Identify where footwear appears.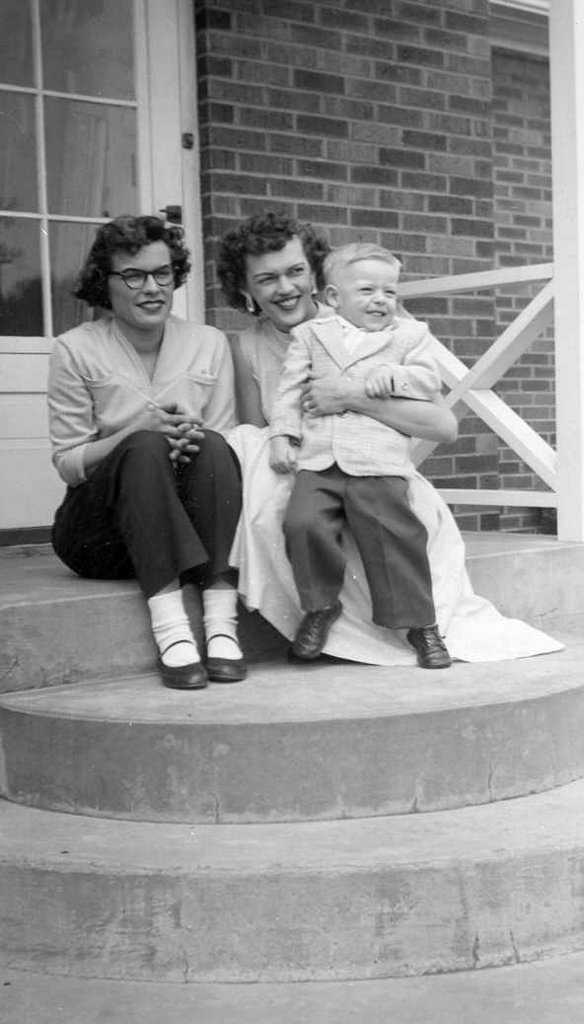
Appears at bbox(290, 597, 347, 661).
